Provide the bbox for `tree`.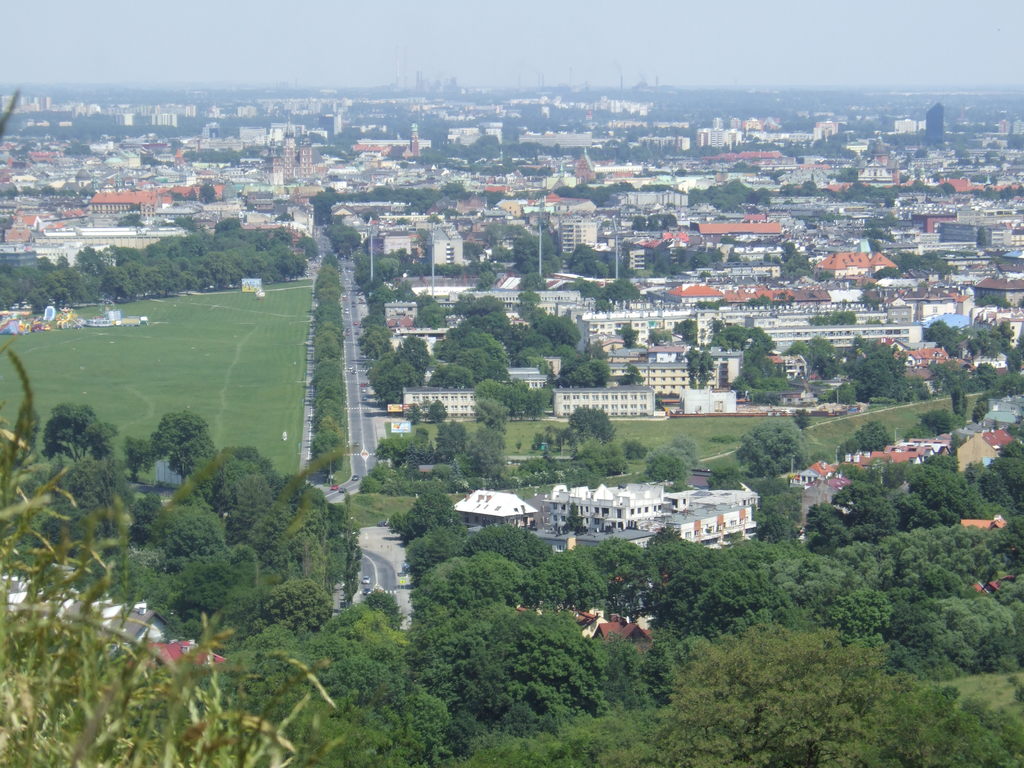
[left=467, top=516, right=550, bottom=579].
